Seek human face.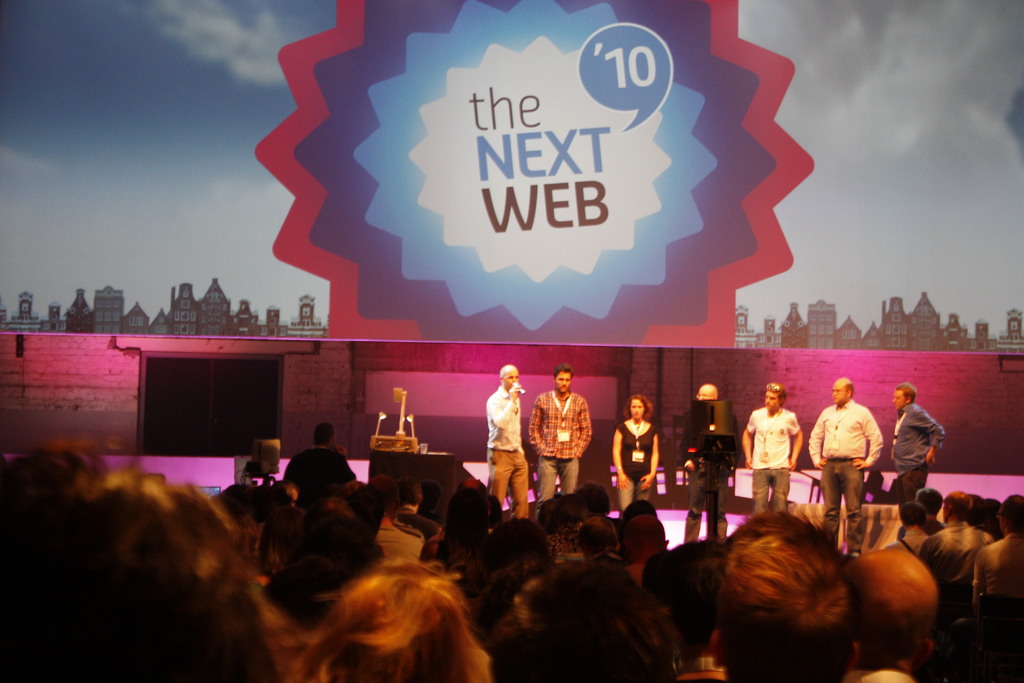
(left=940, top=502, right=948, bottom=522).
